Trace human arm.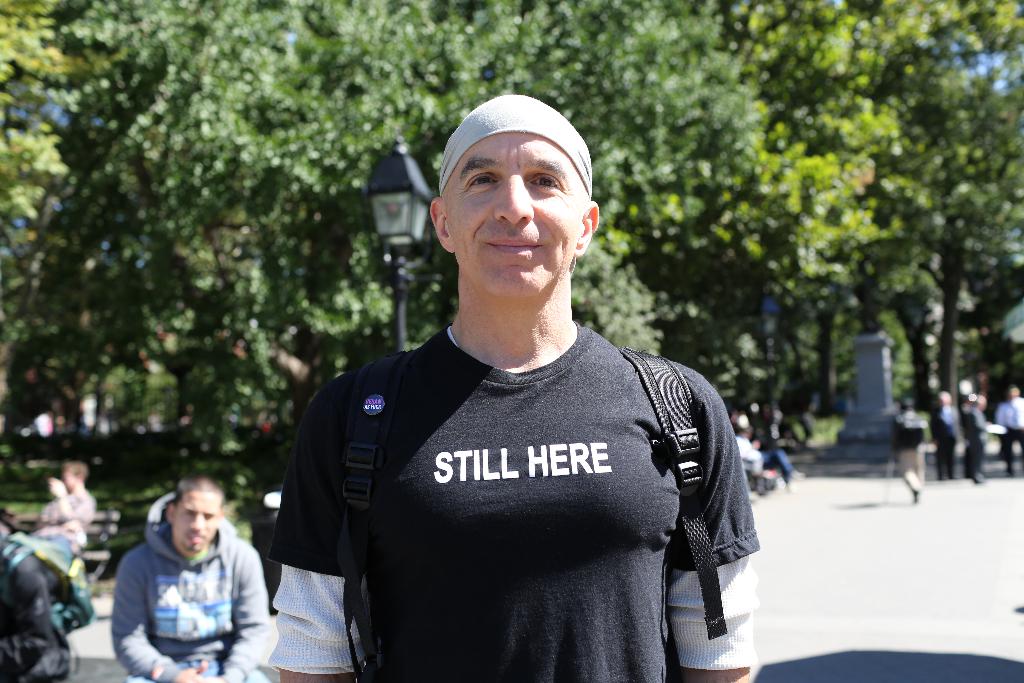
Traced to (x1=221, y1=550, x2=278, y2=682).
